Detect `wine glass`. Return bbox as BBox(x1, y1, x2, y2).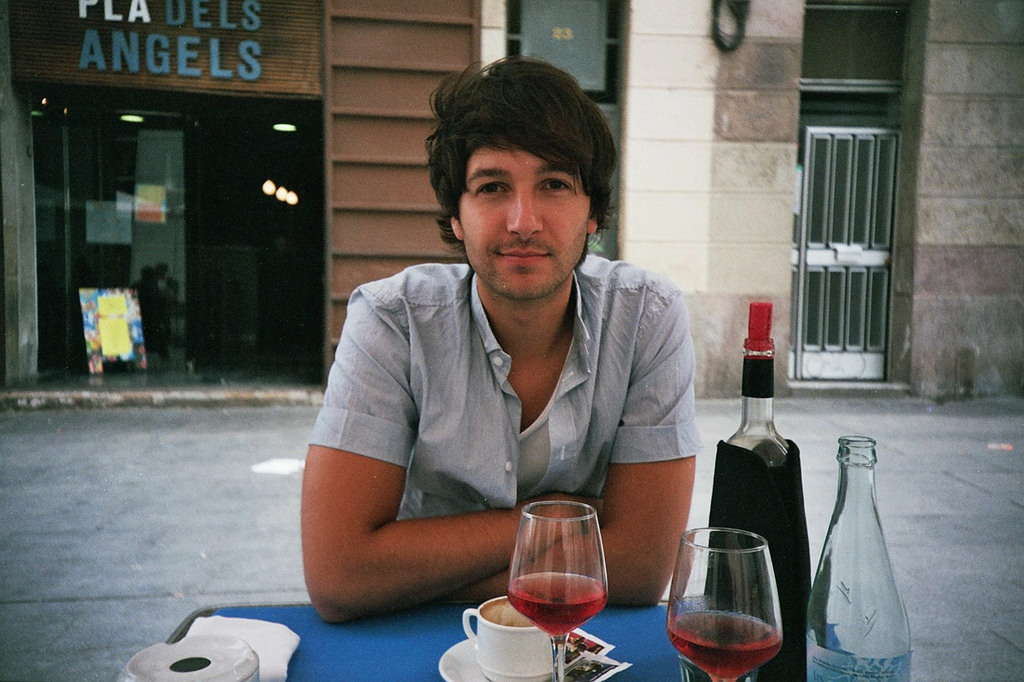
BBox(663, 527, 779, 681).
